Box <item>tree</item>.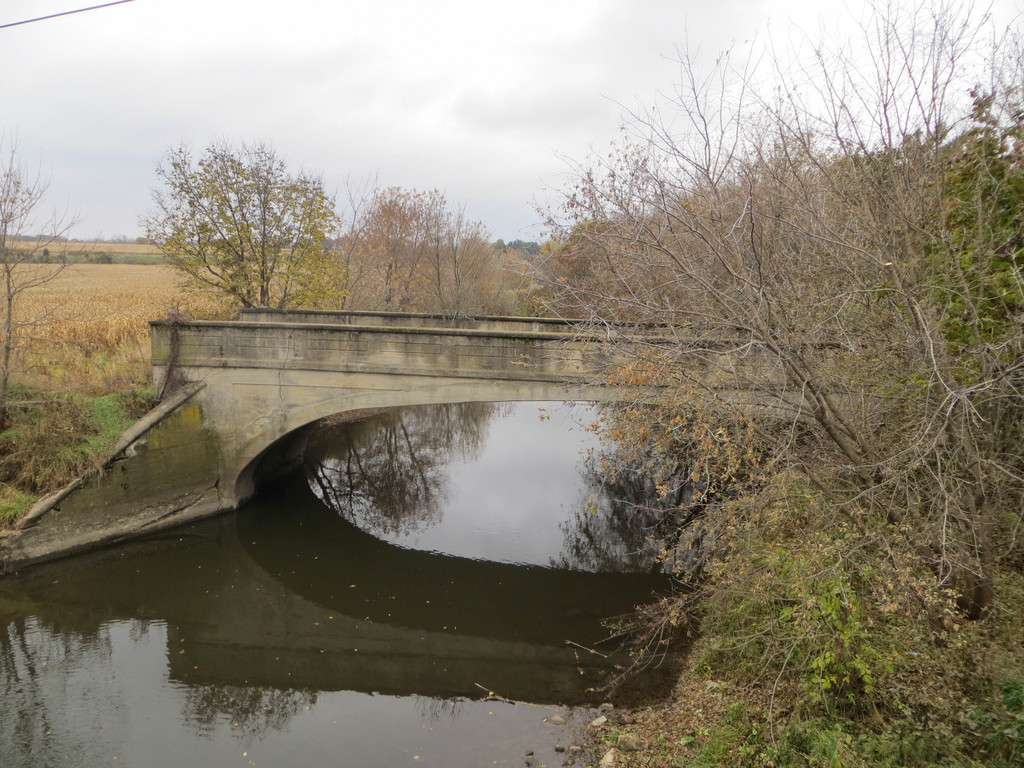
crop(348, 177, 556, 340).
